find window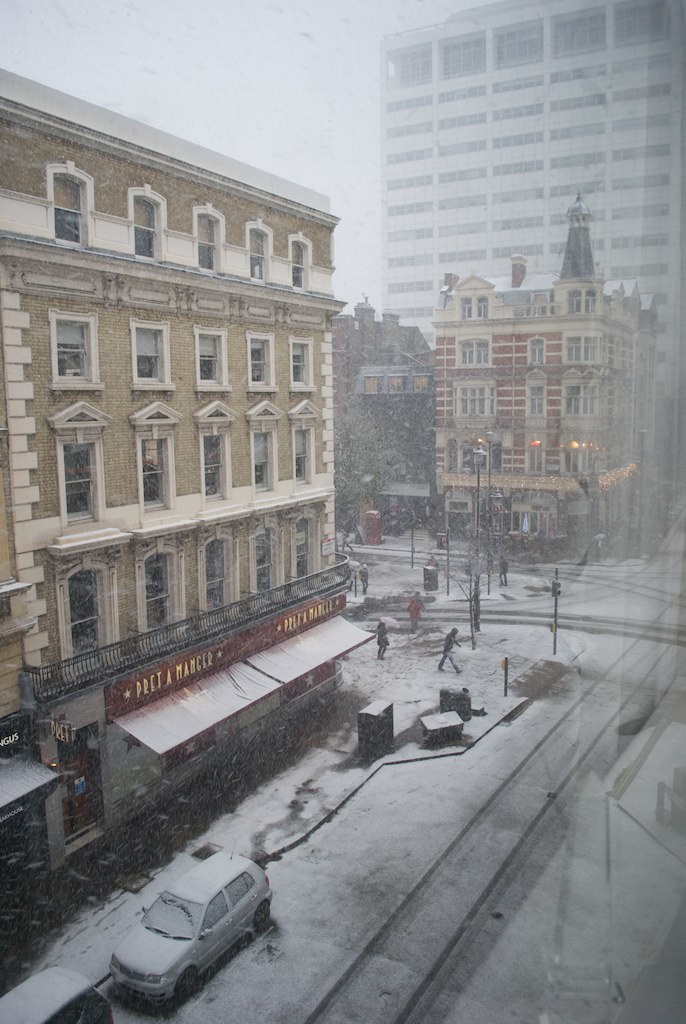
BBox(452, 377, 497, 420)
